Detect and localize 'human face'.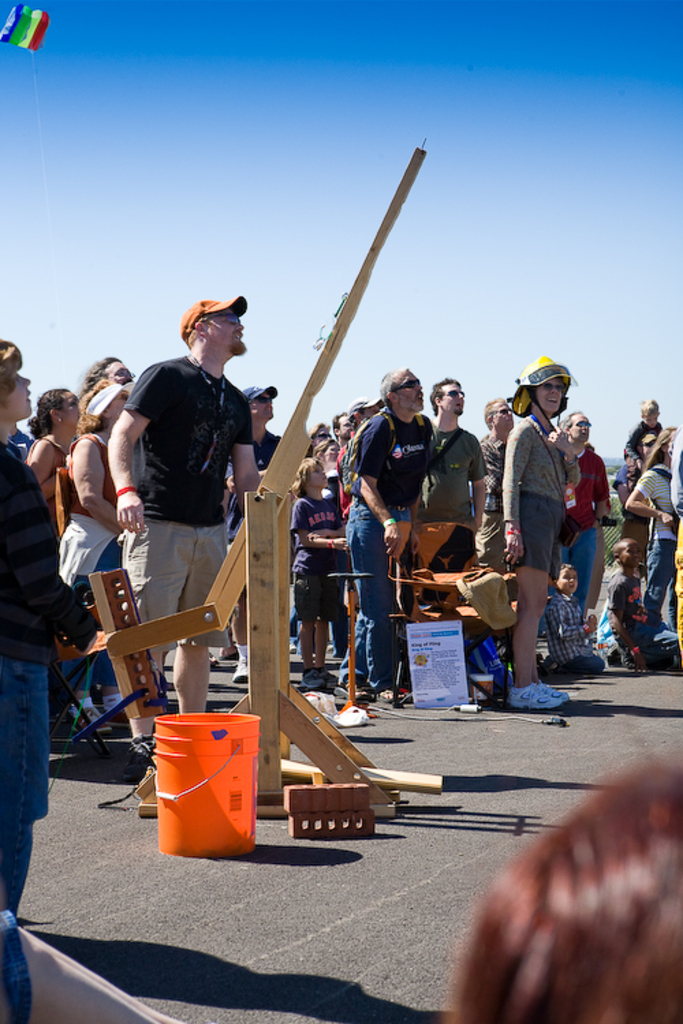
Localized at <box>395,374,423,411</box>.
